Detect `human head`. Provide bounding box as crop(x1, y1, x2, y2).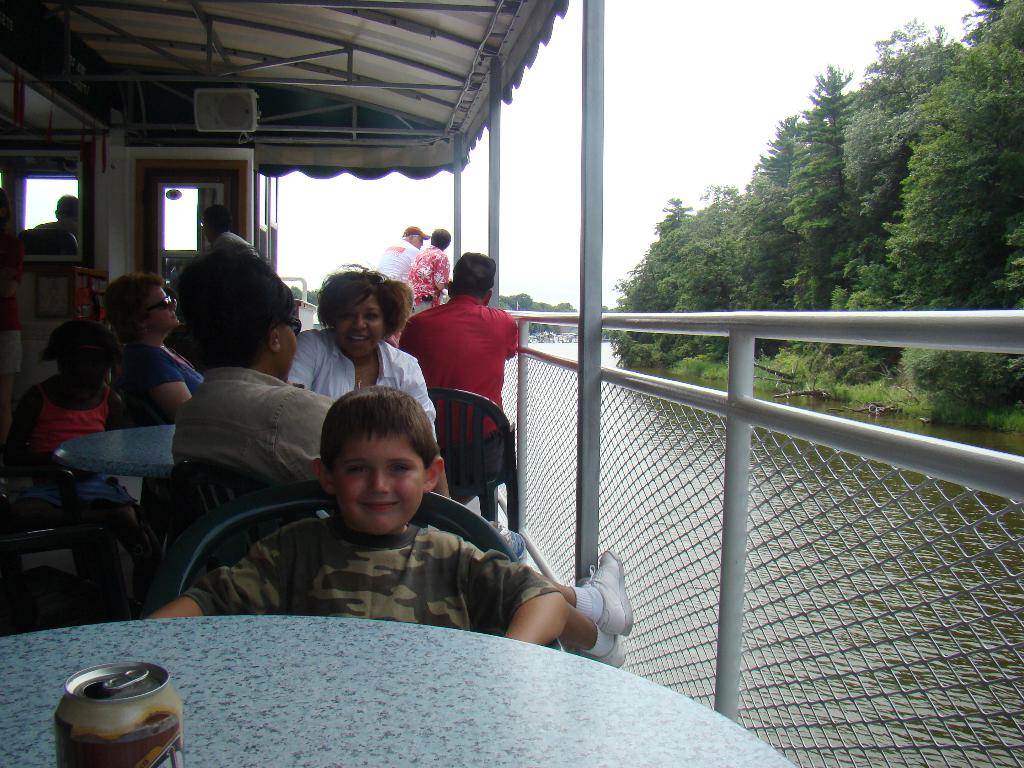
crop(198, 204, 234, 243).
